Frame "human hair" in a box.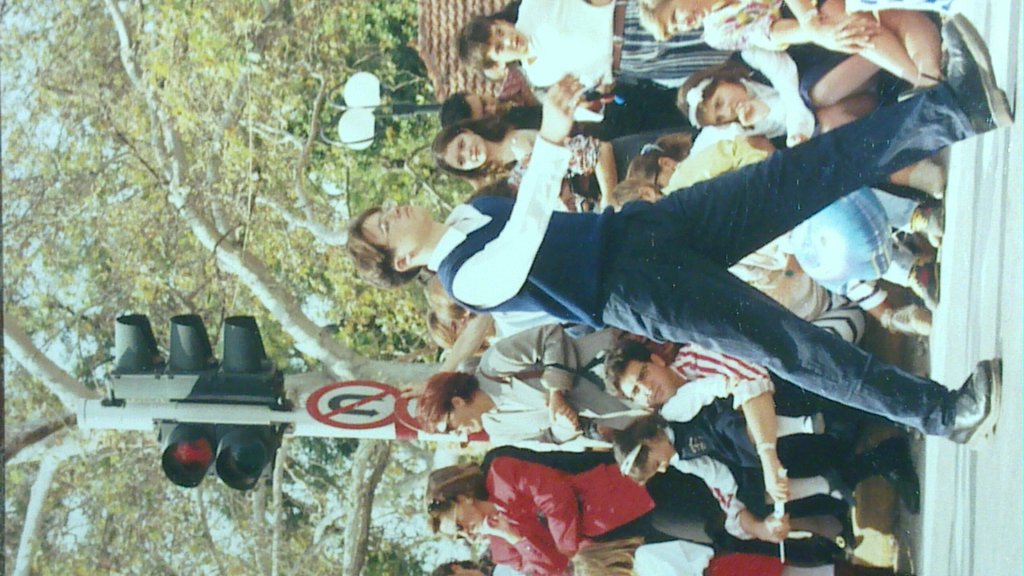
bbox=[608, 179, 661, 210].
